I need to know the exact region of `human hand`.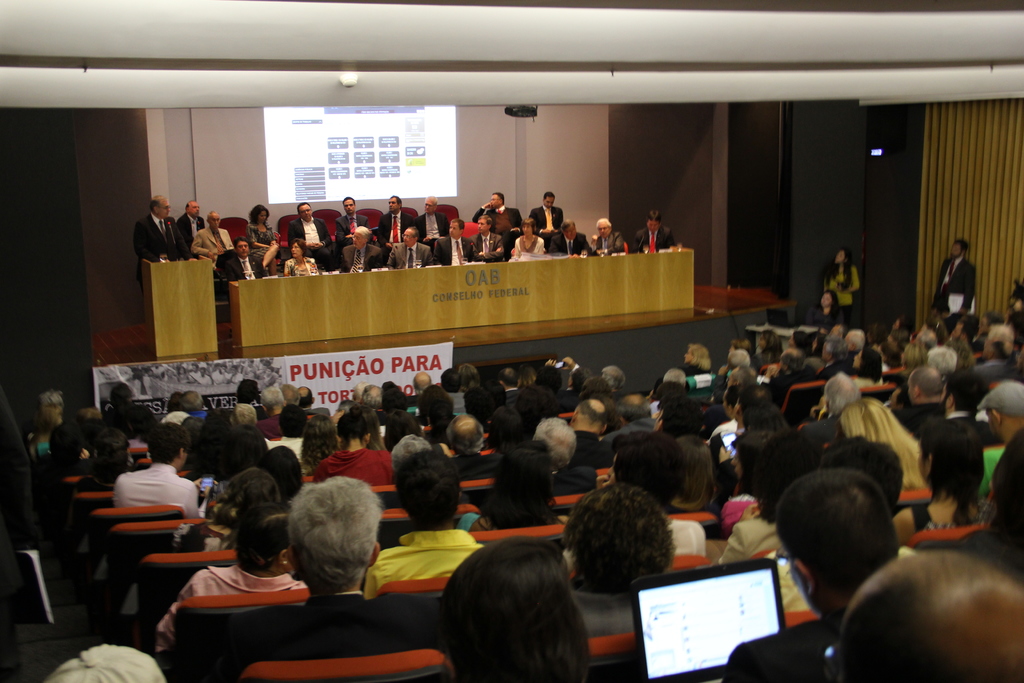
Region: pyautogui.locateOnScreen(482, 199, 496, 208).
